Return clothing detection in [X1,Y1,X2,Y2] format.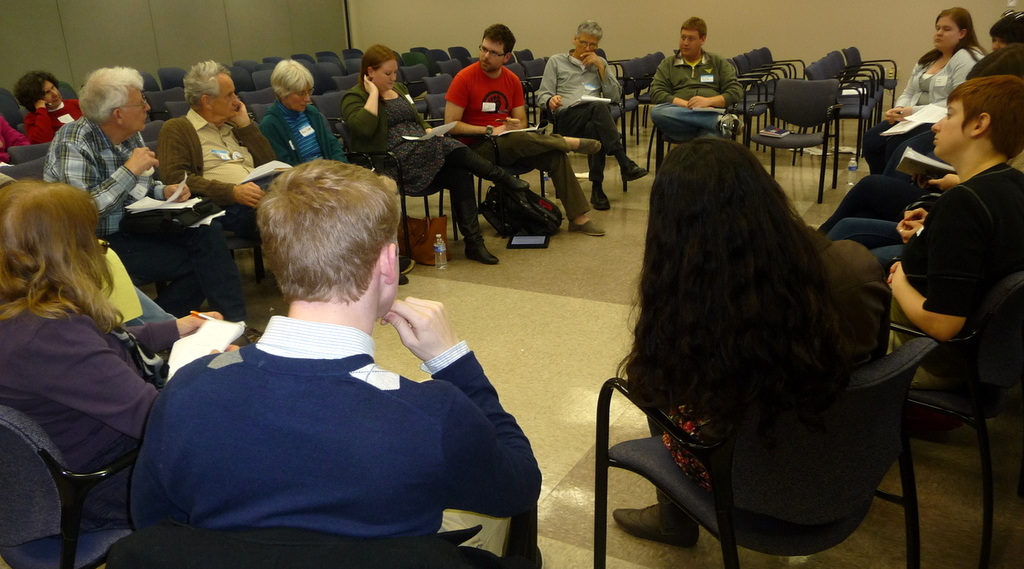
[863,44,978,179].
